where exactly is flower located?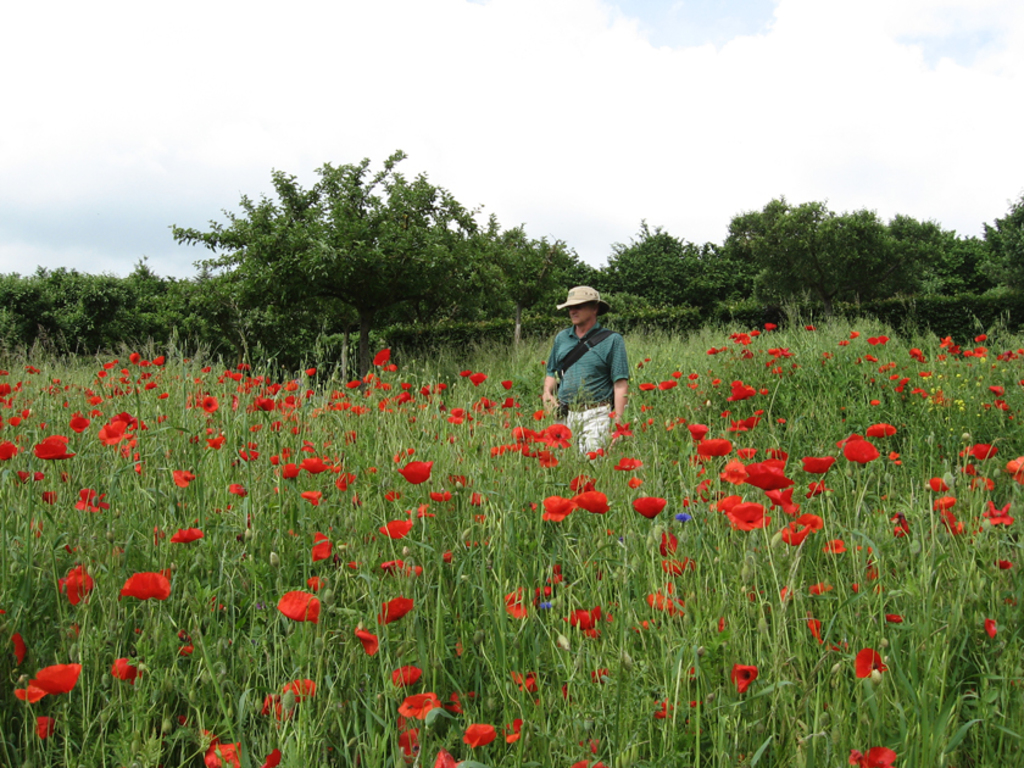
Its bounding box is <bbox>375, 519, 408, 542</bbox>.
